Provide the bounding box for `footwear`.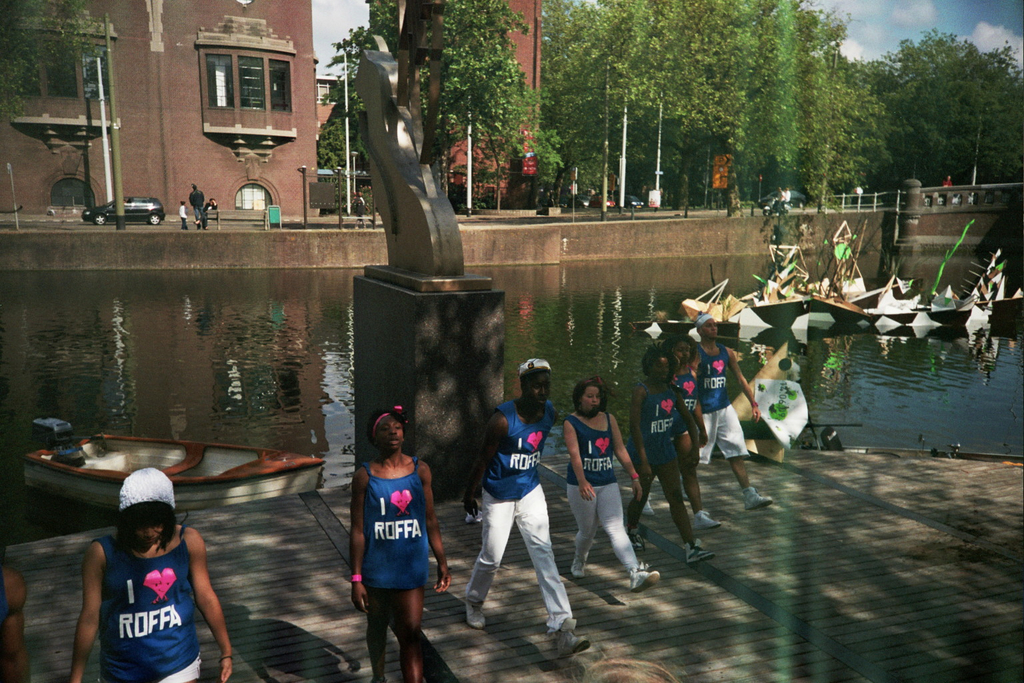
box=[630, 563, 661, 593].
